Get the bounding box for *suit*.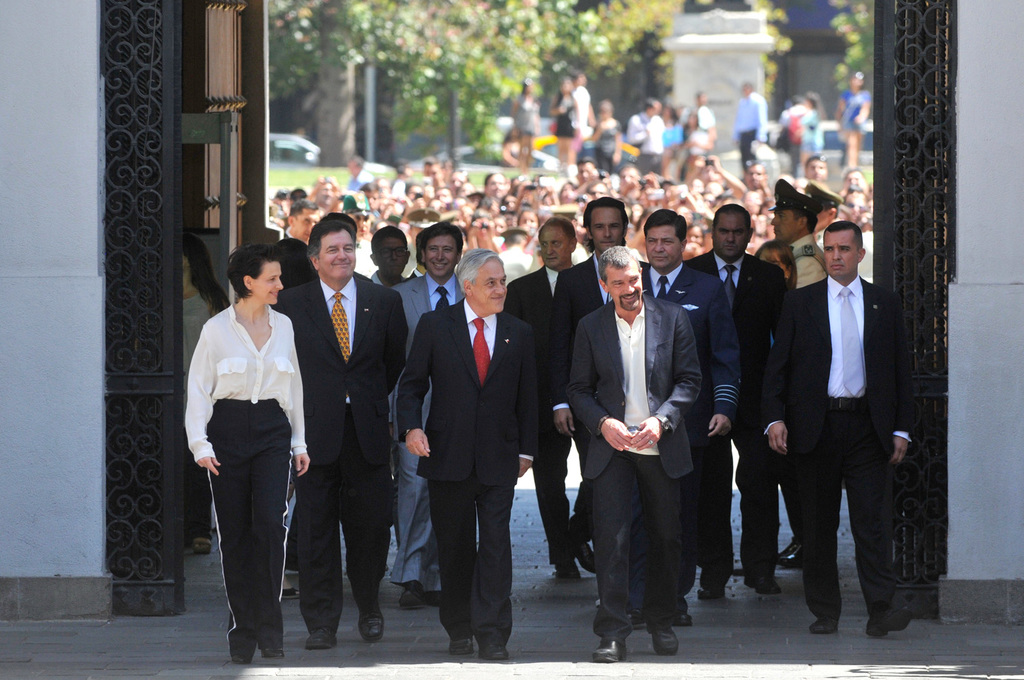
locate(269, 277, 407, 629).
